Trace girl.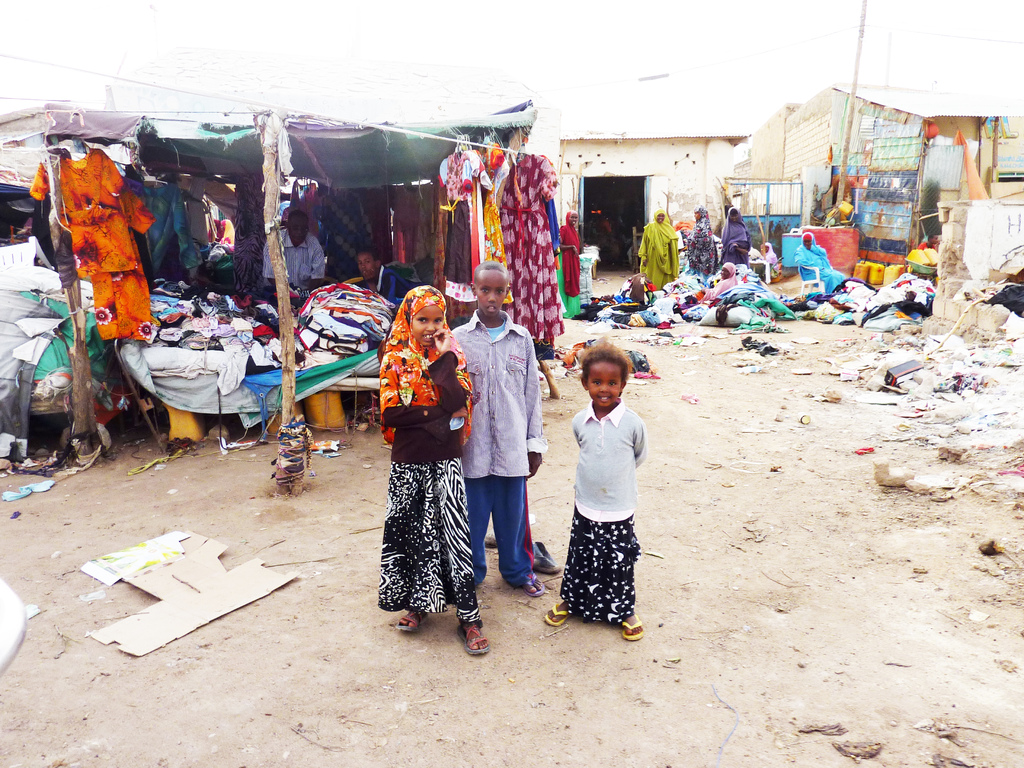
Traced to {"x1": 375, "y1": 283, "x2": 492, "y2": 660}.
